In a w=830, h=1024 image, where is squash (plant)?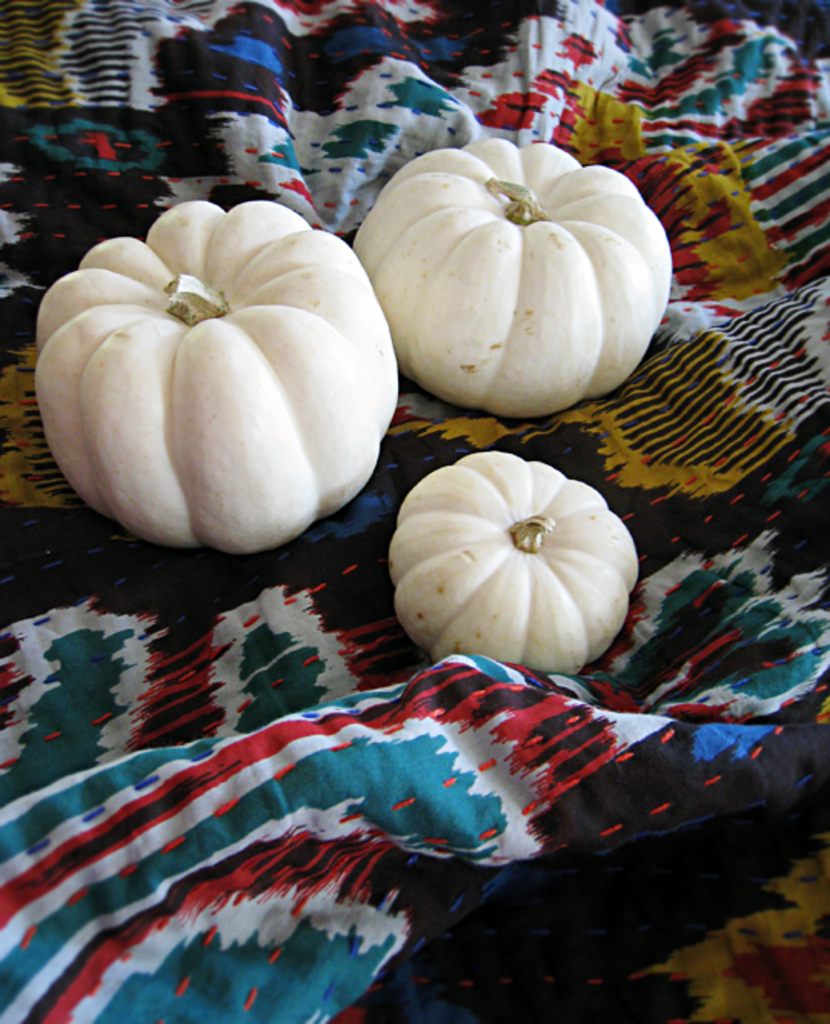
bbox=[31, 197, 400, 555].
